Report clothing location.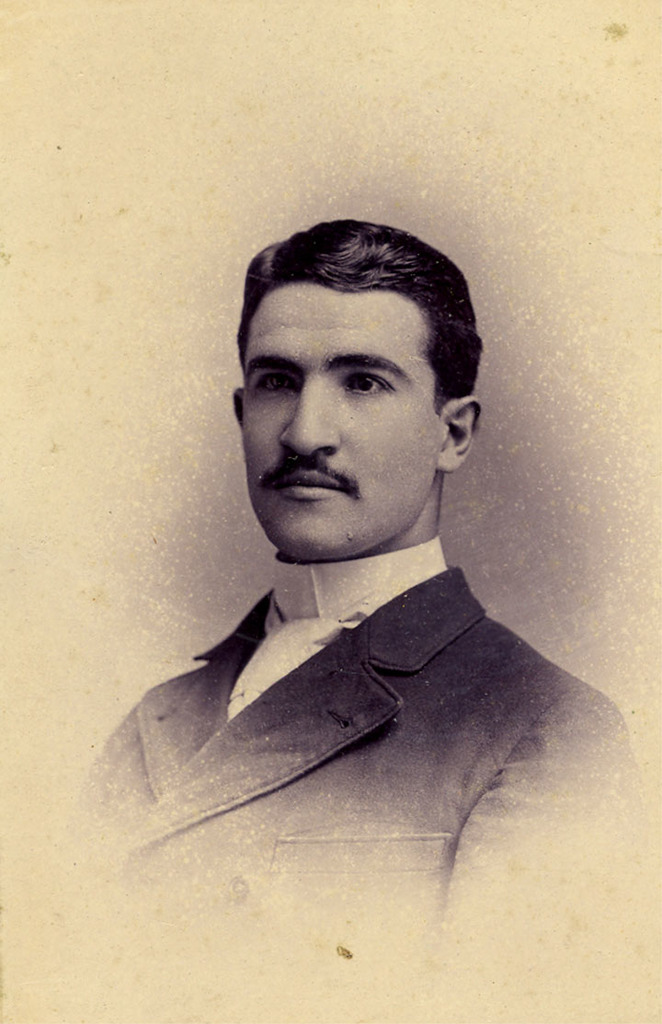
Report: 81:537:635:937.
